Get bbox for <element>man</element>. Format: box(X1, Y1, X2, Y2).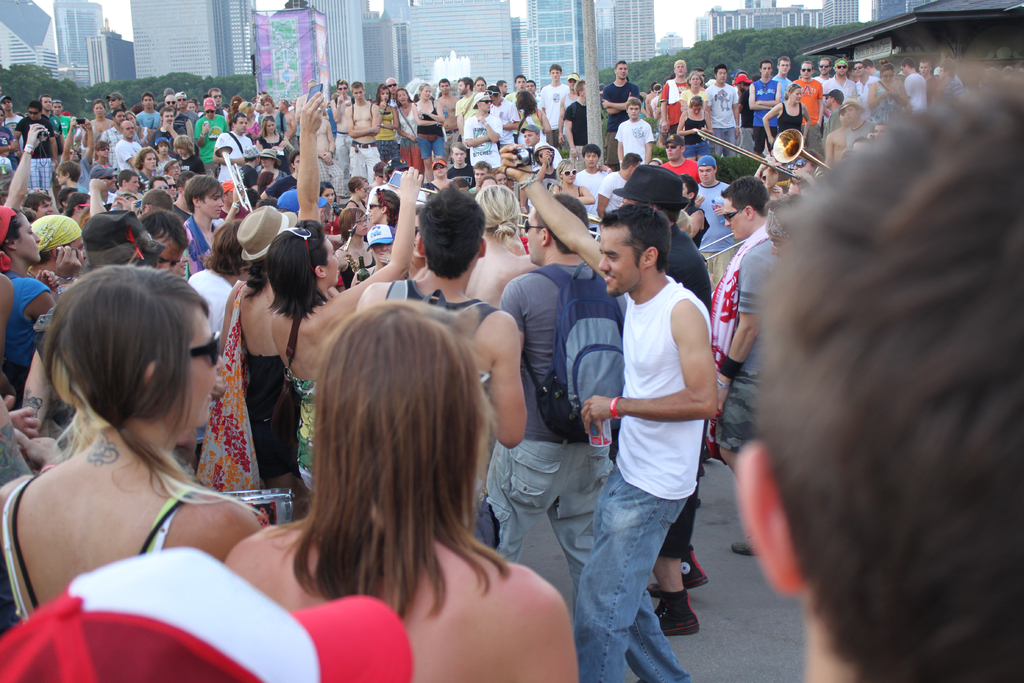
box(87, 161, 117, 208).
